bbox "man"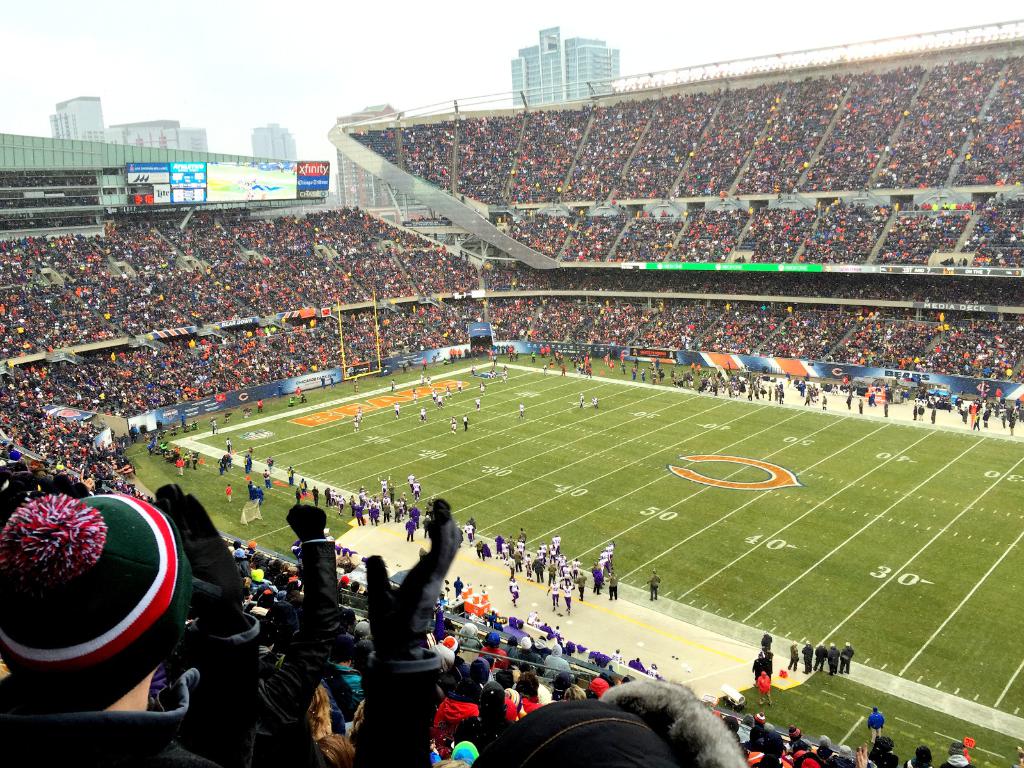
crop(762, 627, 772, 654)
